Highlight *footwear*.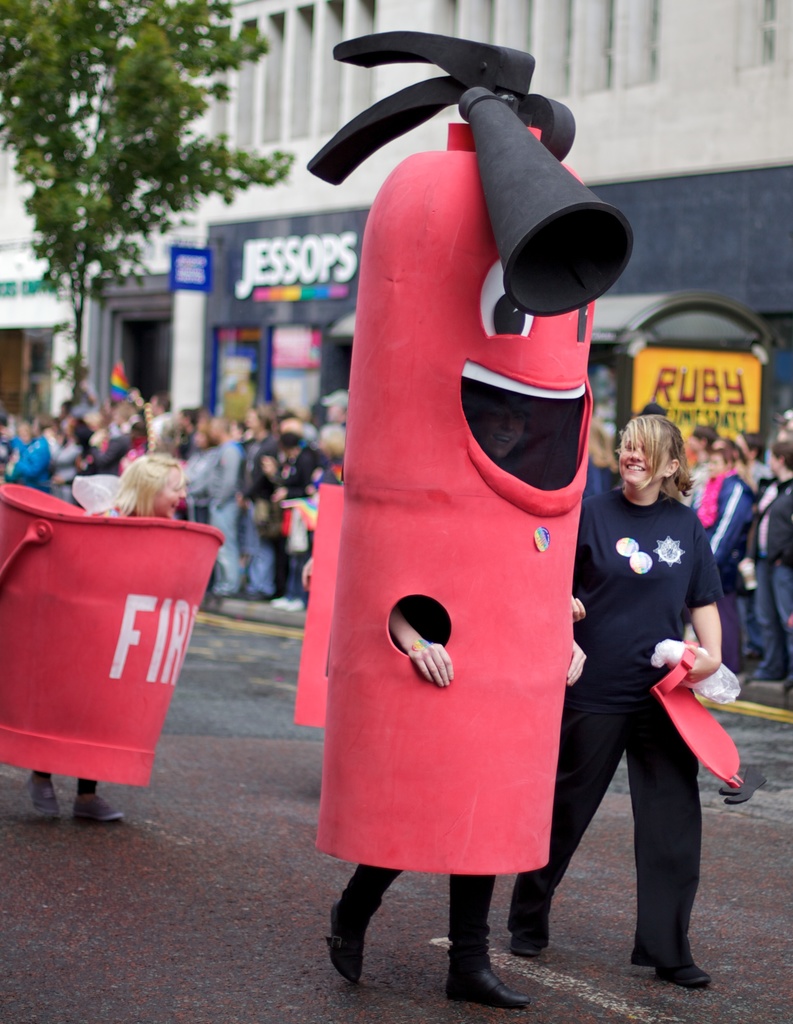
Highlighted region: {"left": 327, "top": 904, "right": 365, "bottom": 984}.
